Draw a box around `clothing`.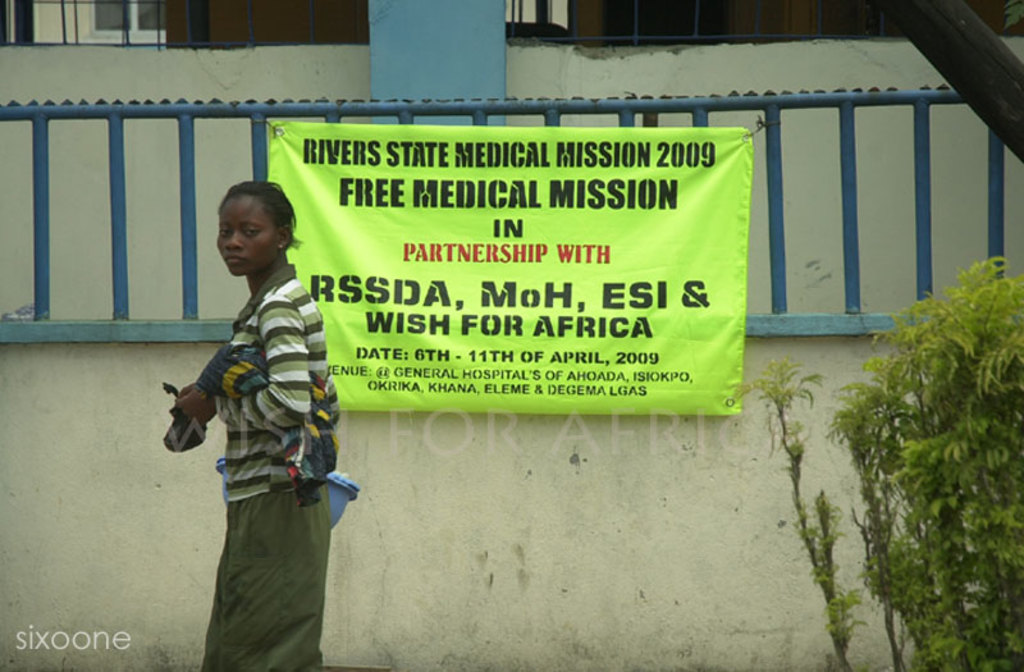
x1=164 y1=224 x2=340 y2=618.
